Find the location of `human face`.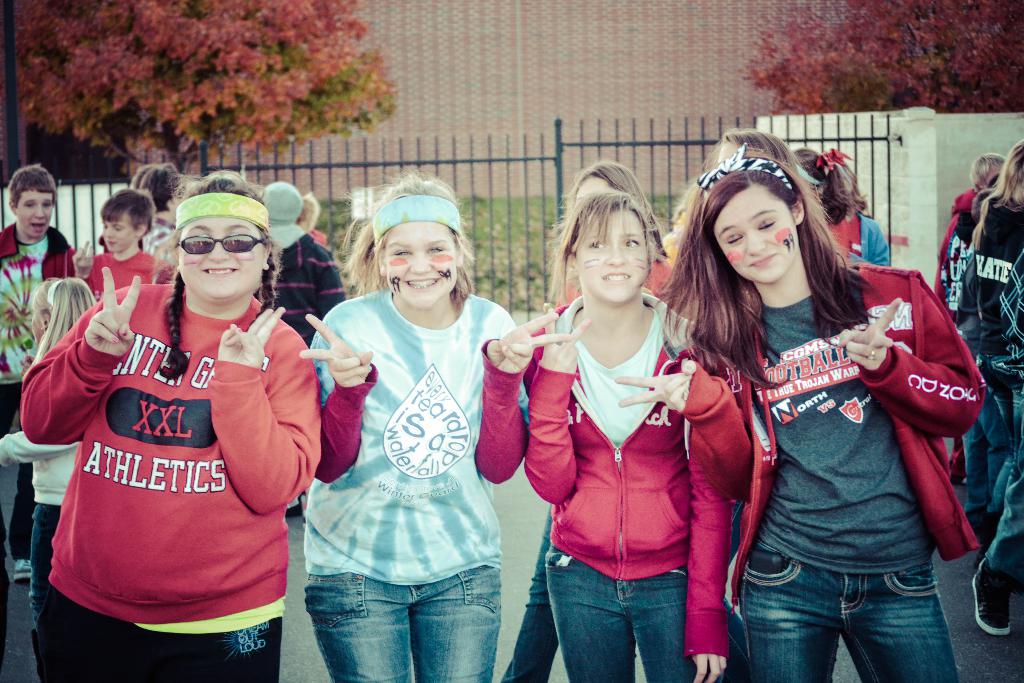
Location: detection(100, 217, 134, 252).
